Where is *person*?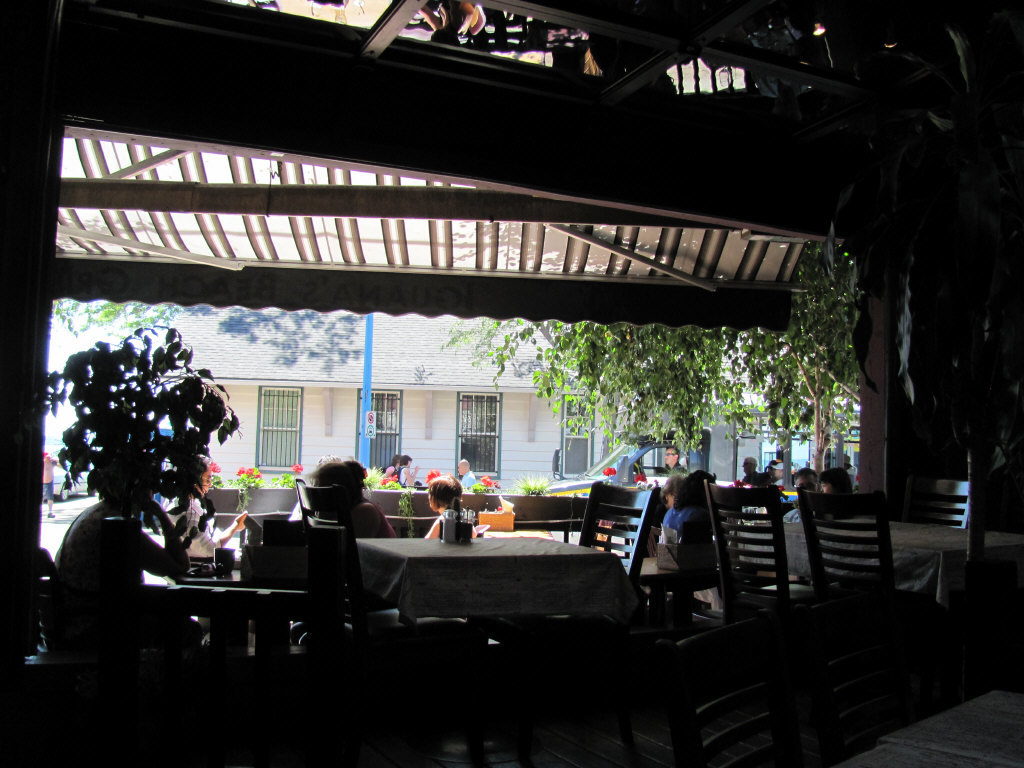
bbox(782, 469, 821, 523).
